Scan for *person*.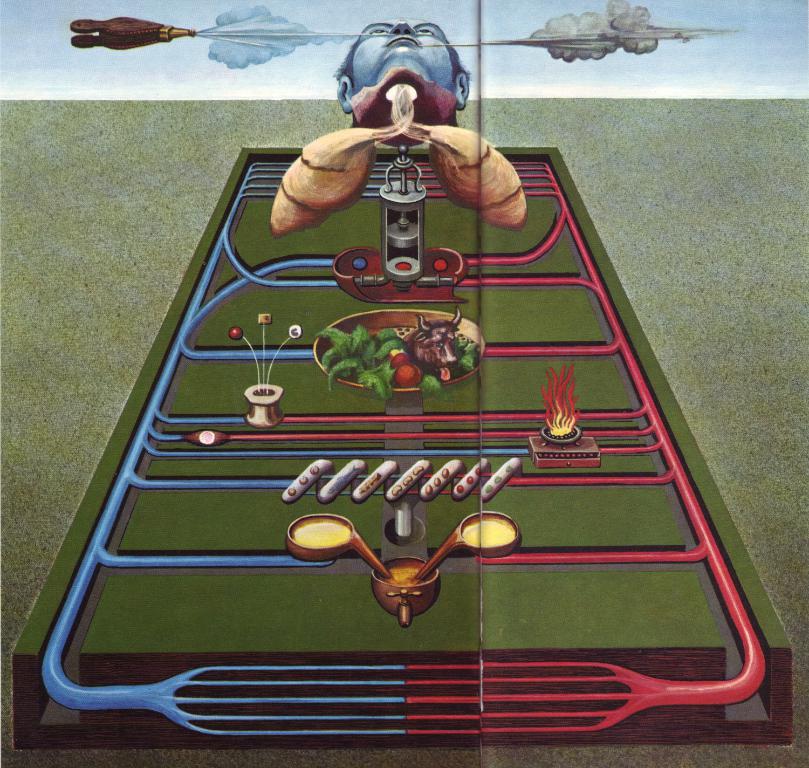
Scan result: bbox(265, 16, 530, 244).
